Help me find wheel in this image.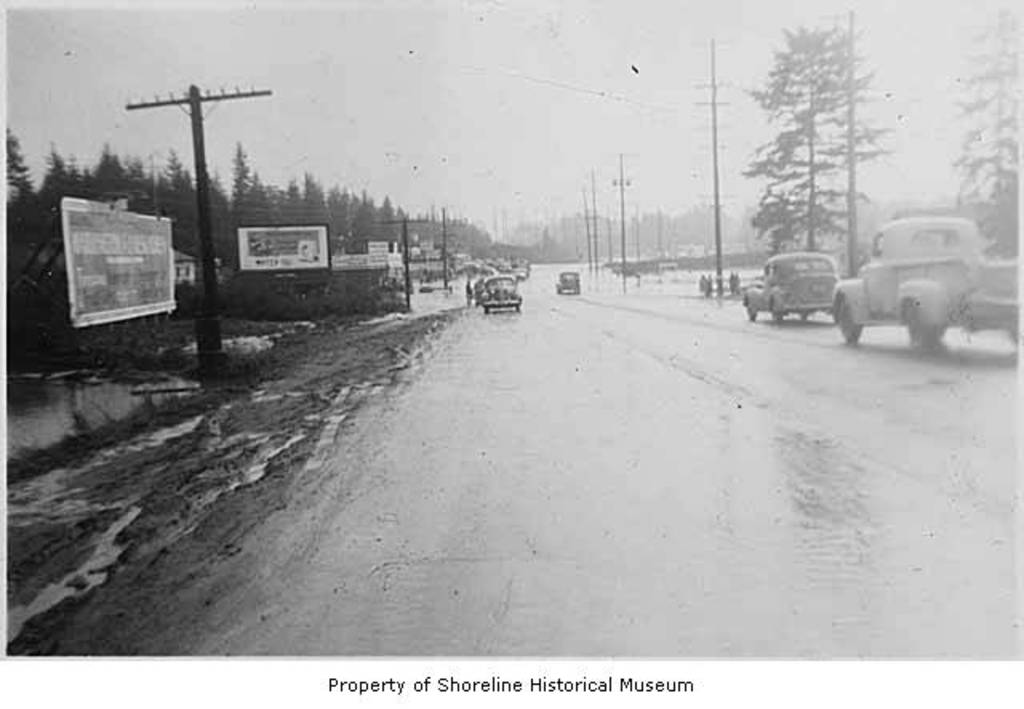
Found it: region(838, 299, 867, 344).
